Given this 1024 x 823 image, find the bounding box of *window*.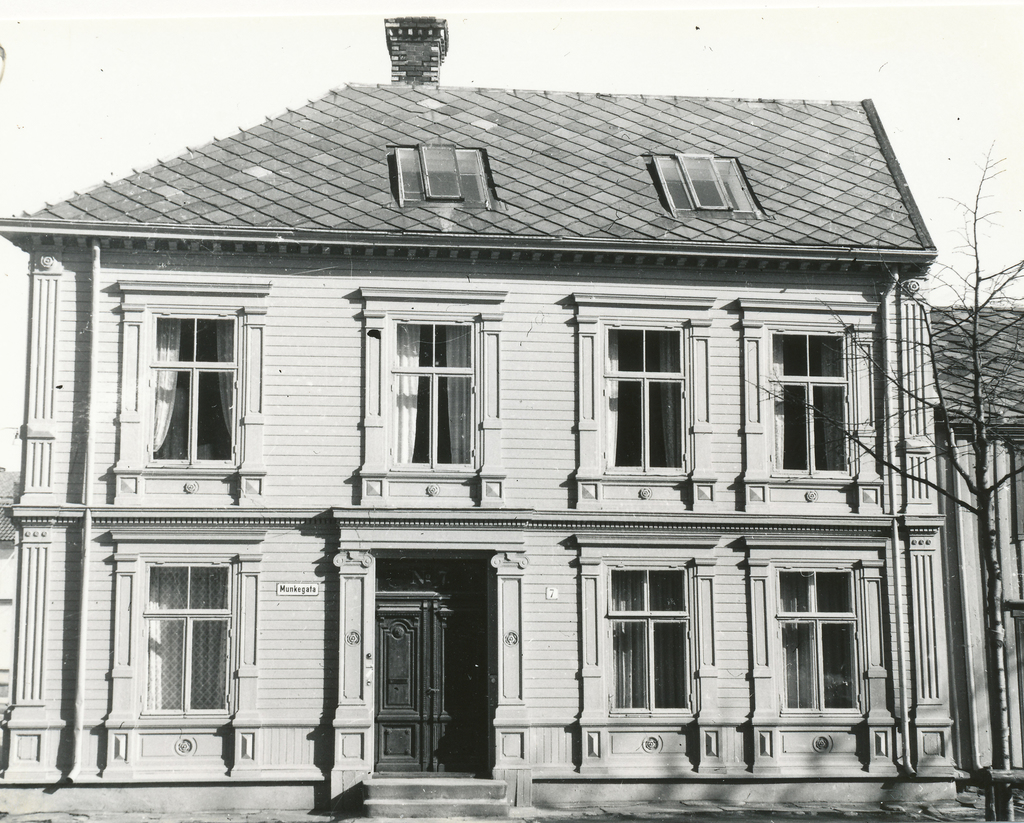
[left=384, top=309, right=480, bottom=472].
